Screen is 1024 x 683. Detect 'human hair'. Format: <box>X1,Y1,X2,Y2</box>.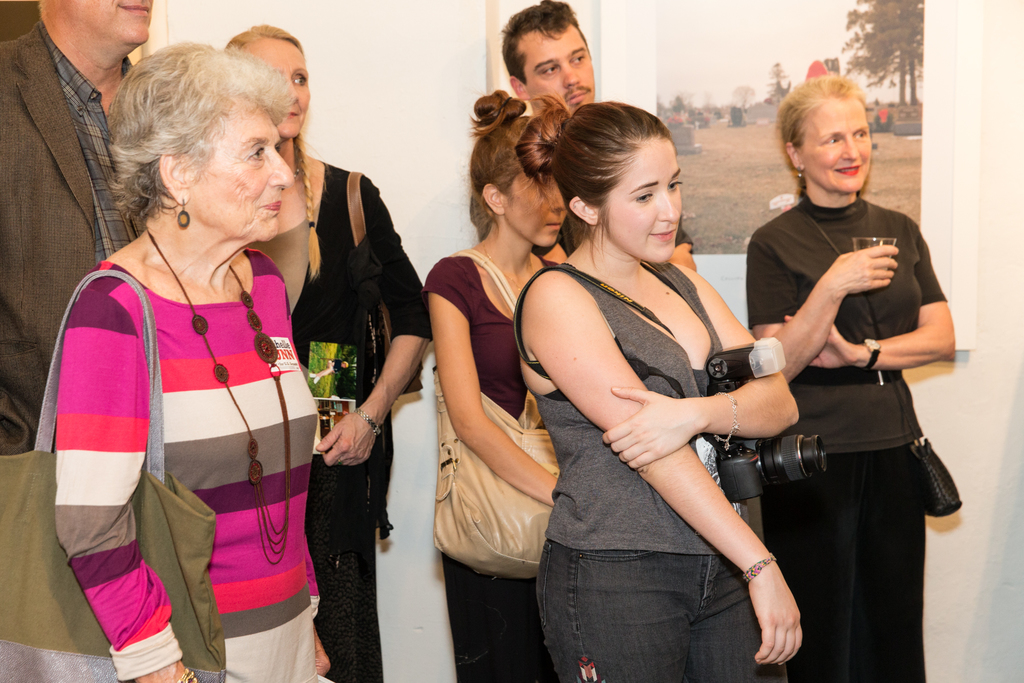
<box>464,92,543,201</box>.
